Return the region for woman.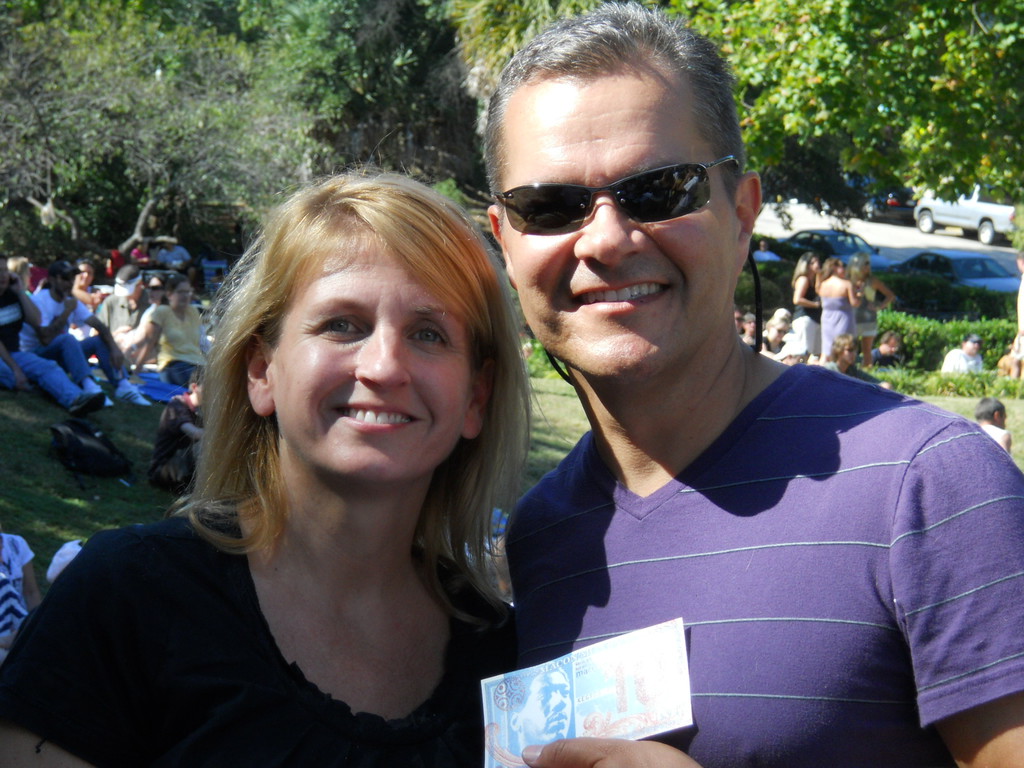
box(852, 248, 906, 372).
